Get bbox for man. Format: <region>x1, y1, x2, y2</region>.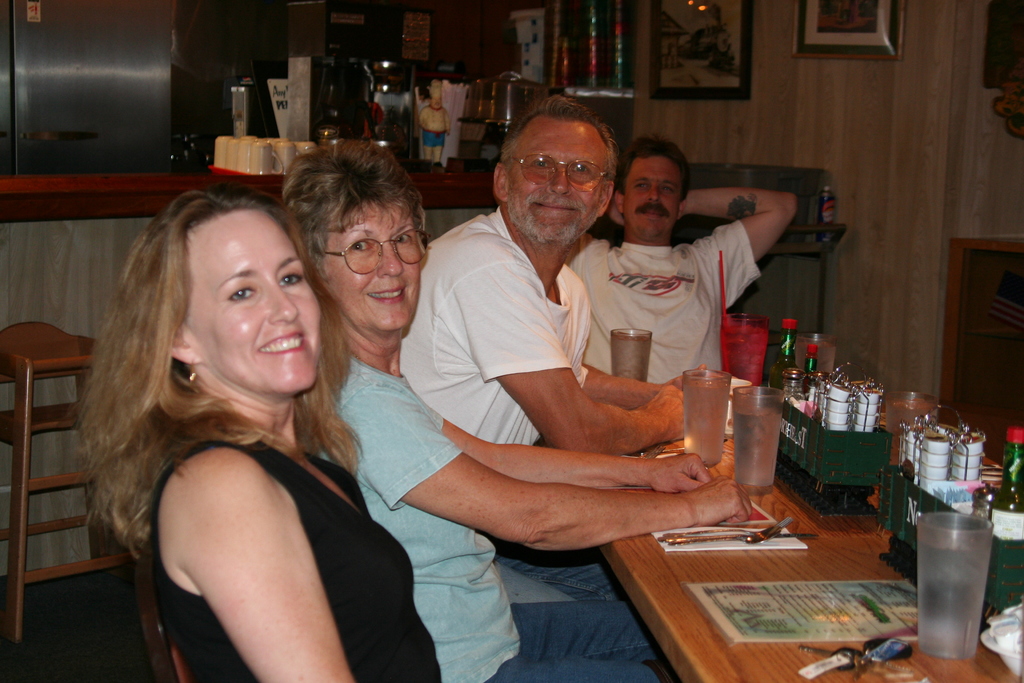
<region>567, 153, 799, 403</region>.
